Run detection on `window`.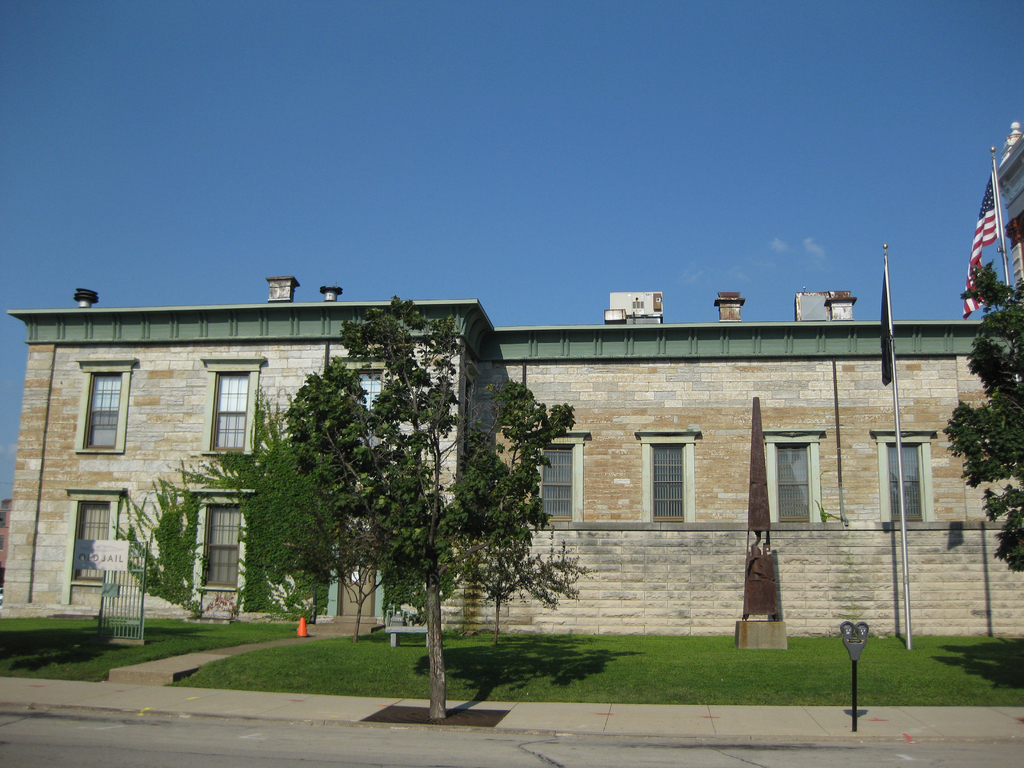
Result: 880, 439, 925, 521.
